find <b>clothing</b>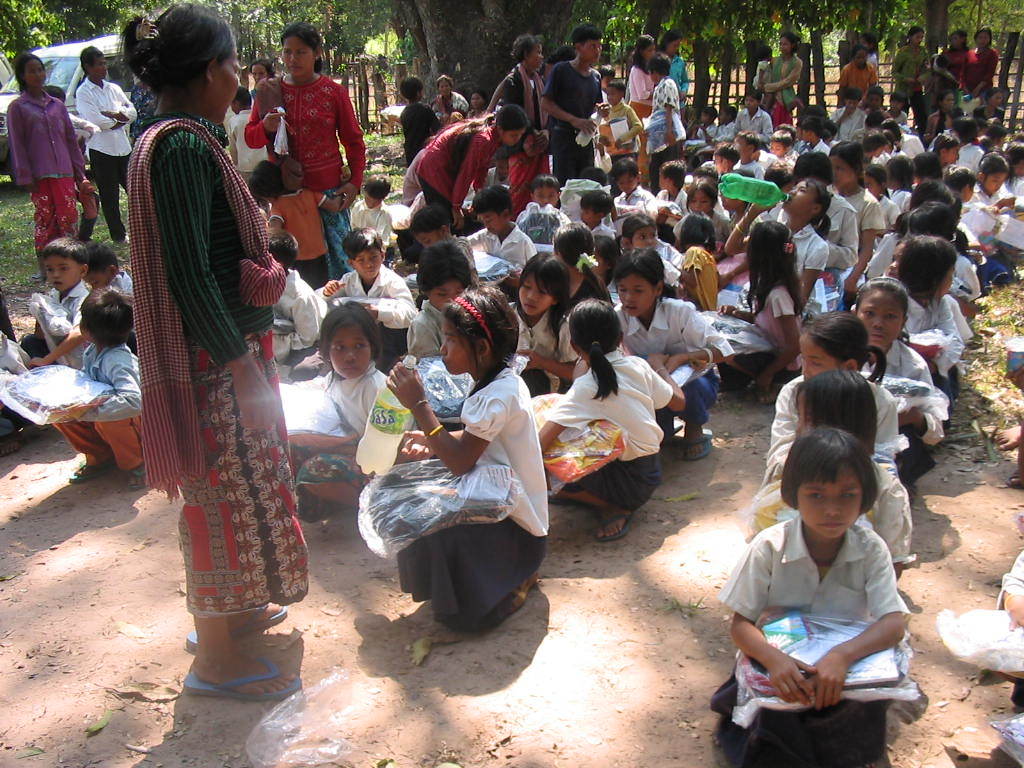
left=761, top=376, right=898, bottom=486
